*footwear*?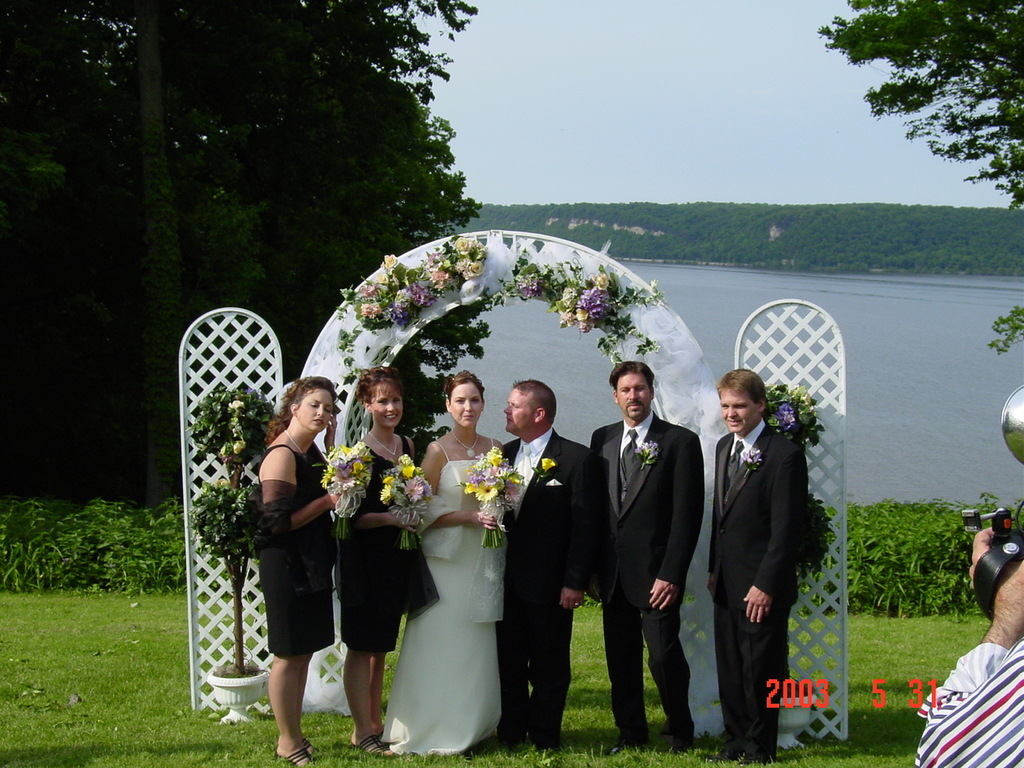
[605,741,641,757]
